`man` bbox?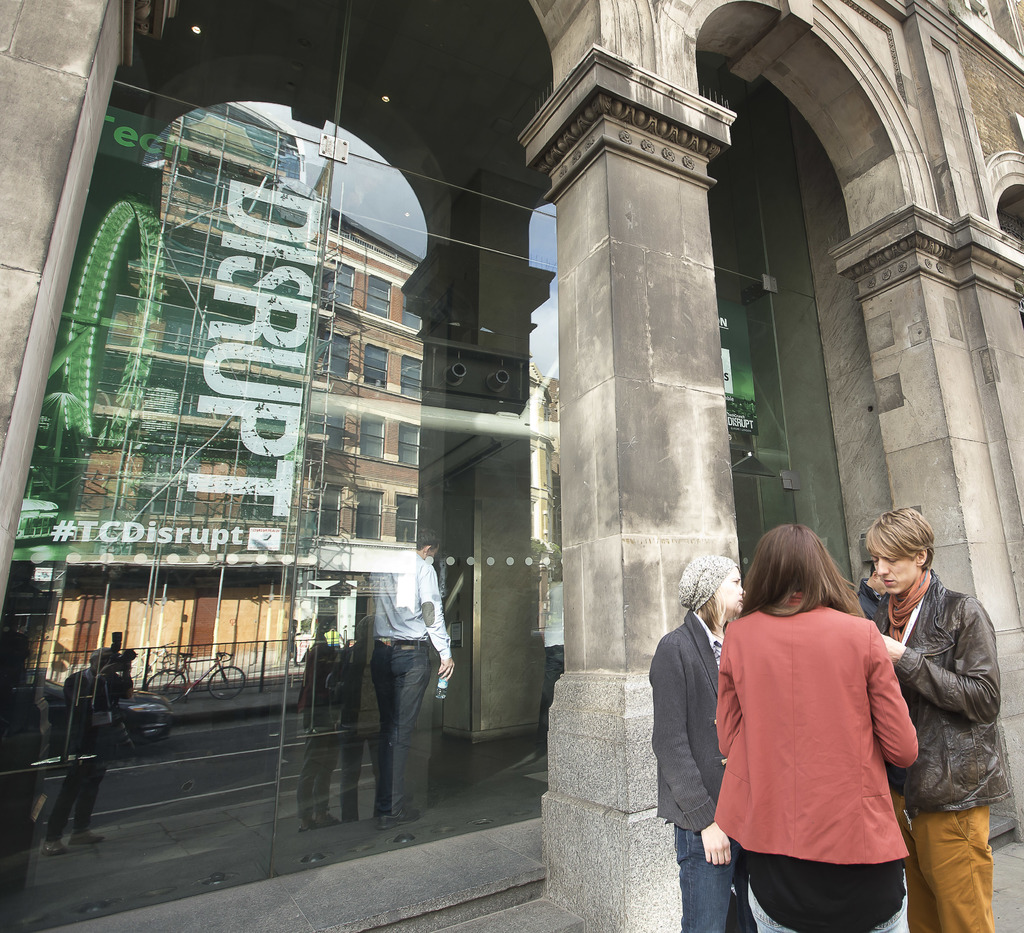
crop(371, 530, 454, 821)
